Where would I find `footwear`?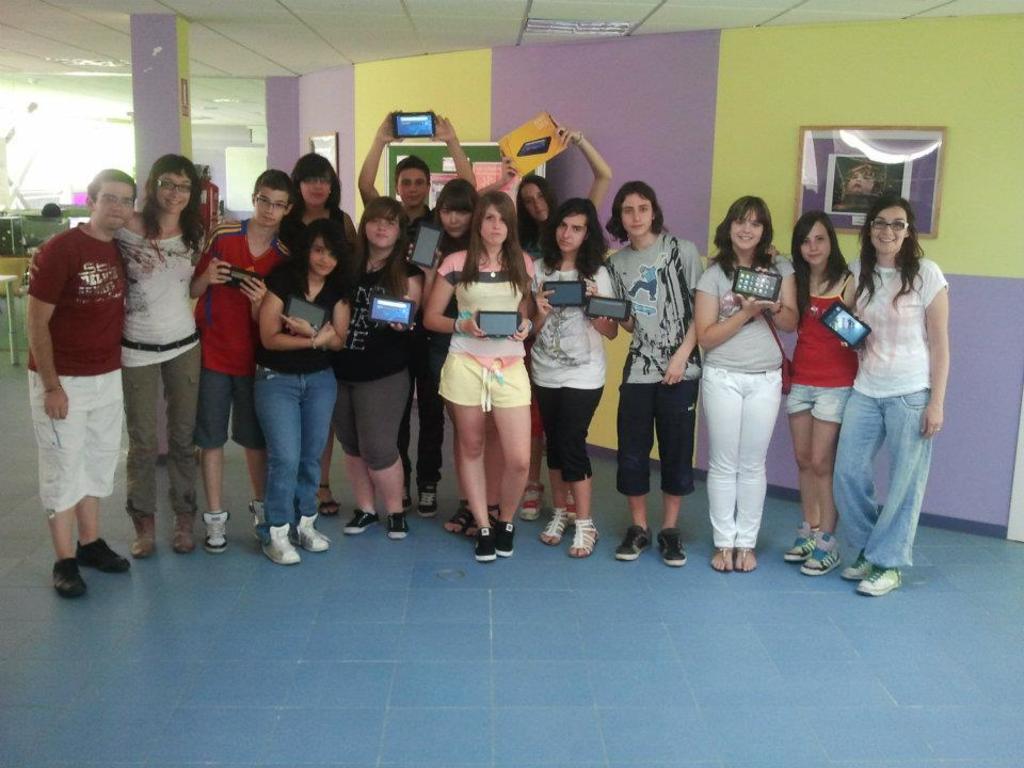
At left=385, top=512, right=406, bottom=537.
